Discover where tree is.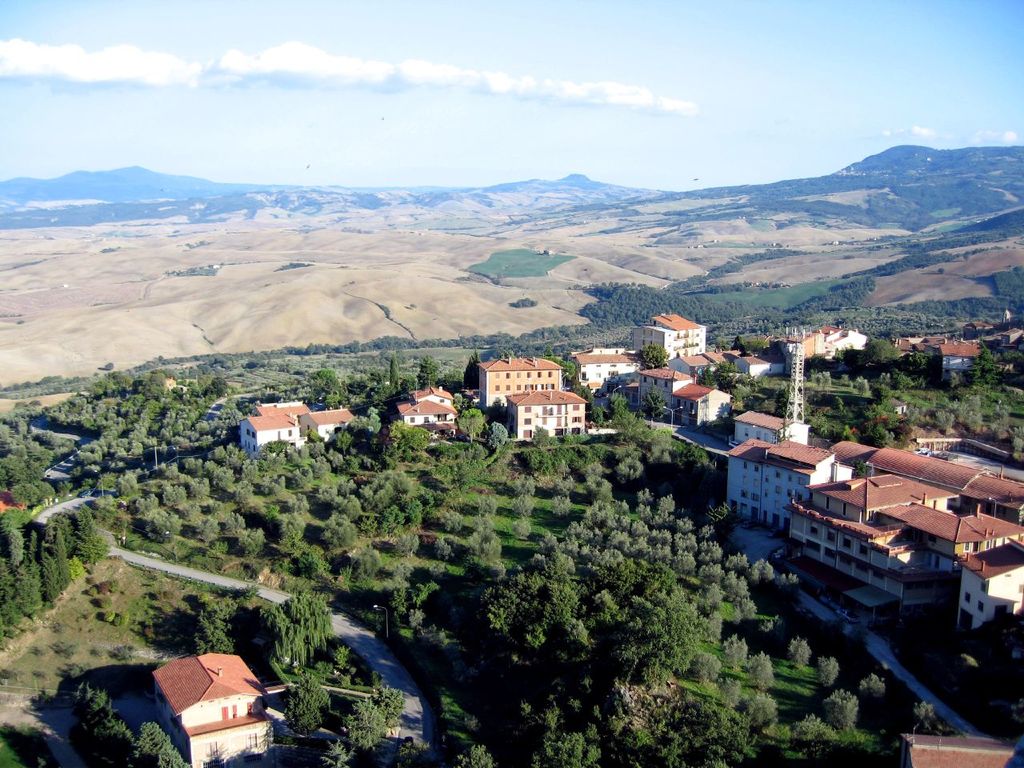
Discovered at detection(202, 462, 246, 516).
